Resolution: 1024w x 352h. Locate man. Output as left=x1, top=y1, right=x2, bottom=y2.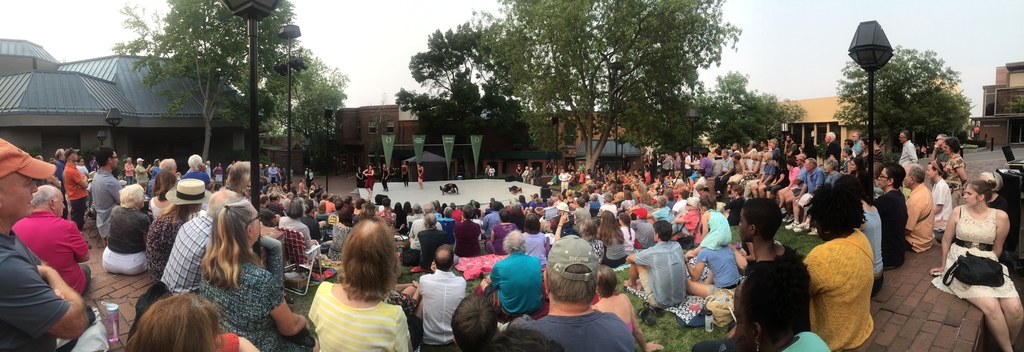
left=476, top=227, right=547, bottom=317.
